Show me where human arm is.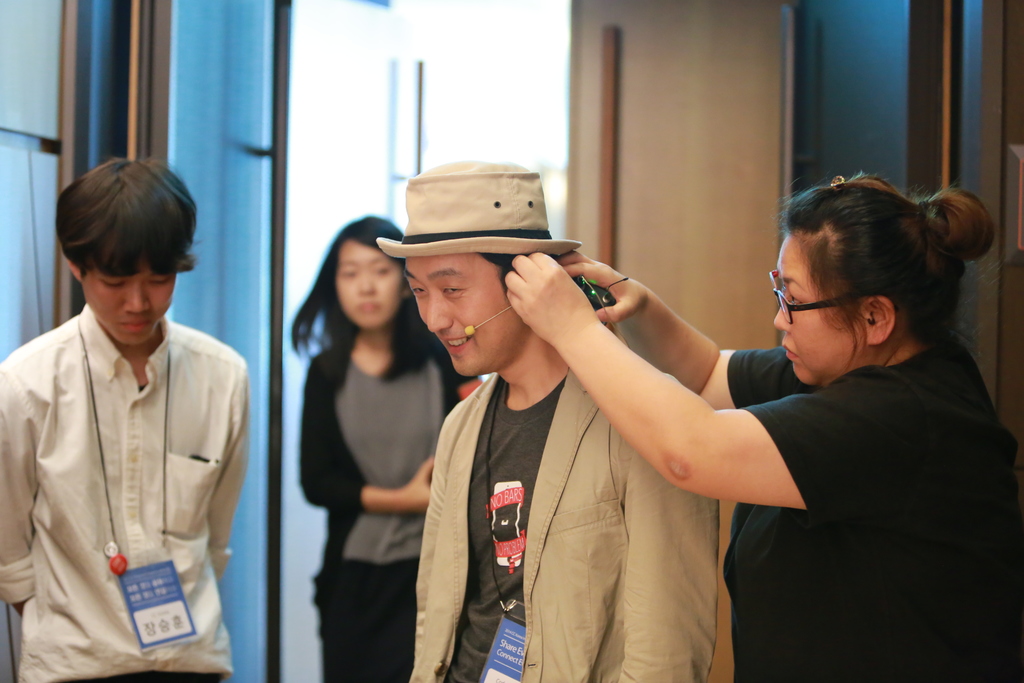
human arm is at <bbox>619, 443, 717, 682</bbox>.
